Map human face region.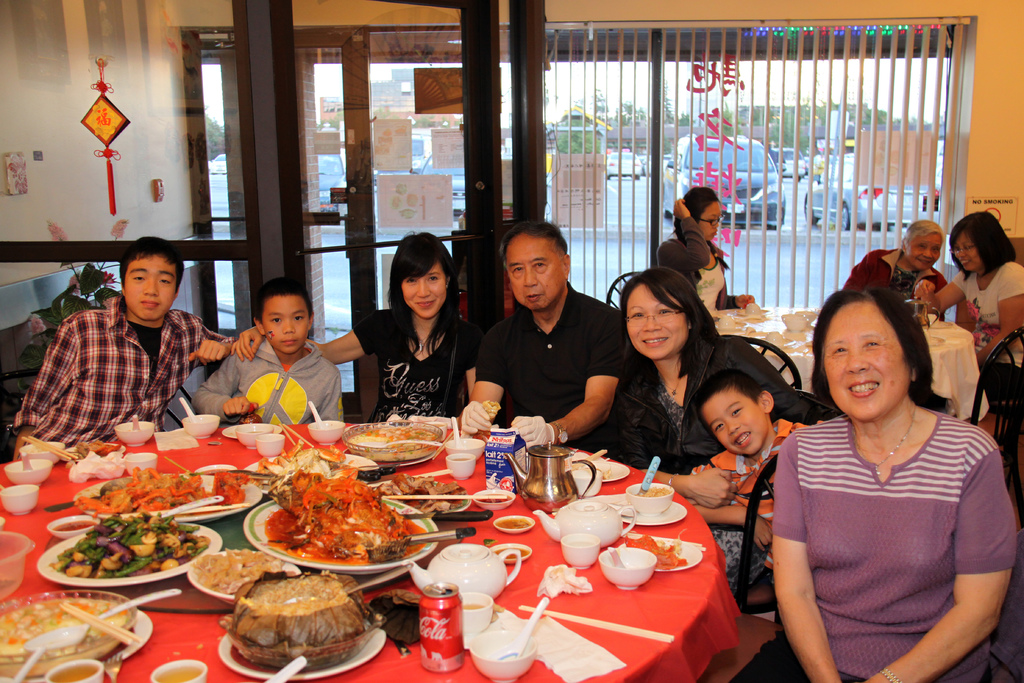
Mapped to [908, 233, 943, 272].
